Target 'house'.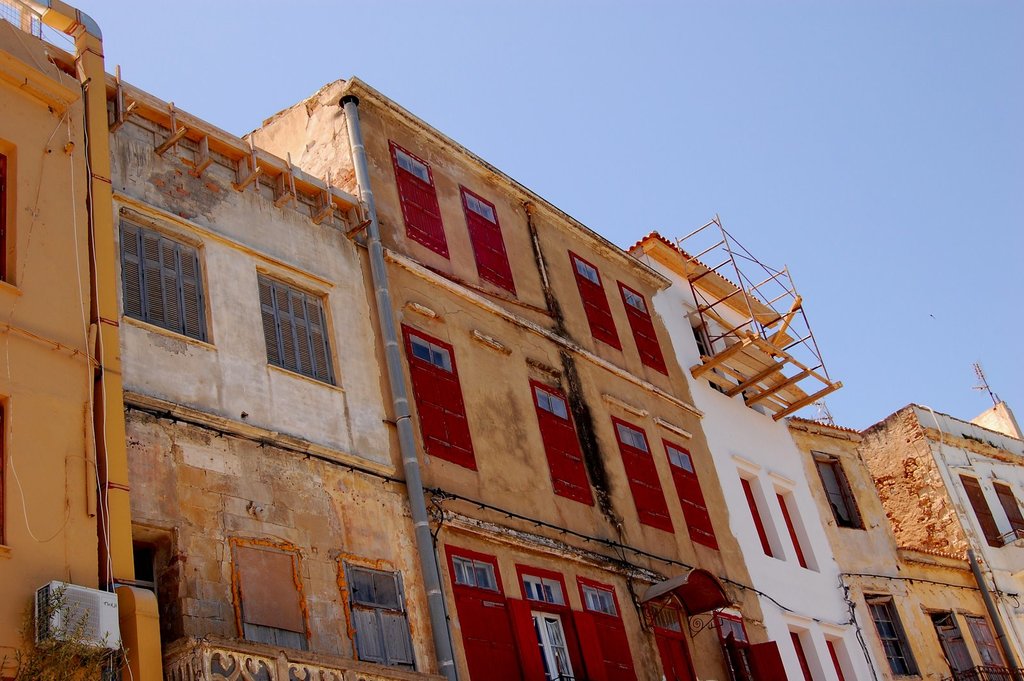
Target region: rect(0, 0, 170, 680).
